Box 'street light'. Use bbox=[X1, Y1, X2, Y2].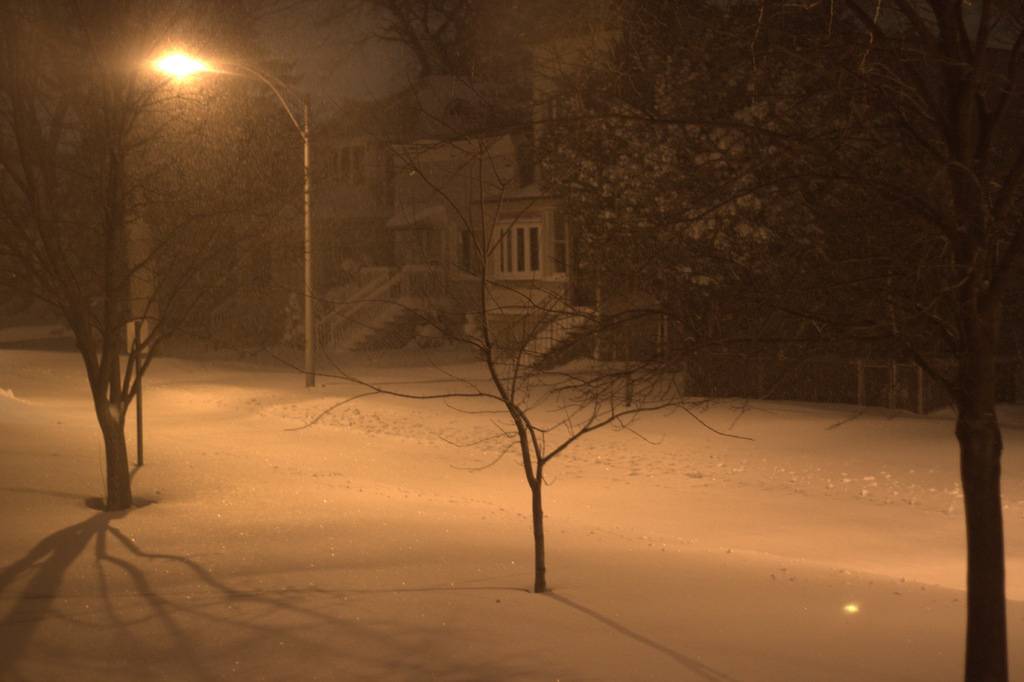
bbox=[148, 40, 313, 385].
